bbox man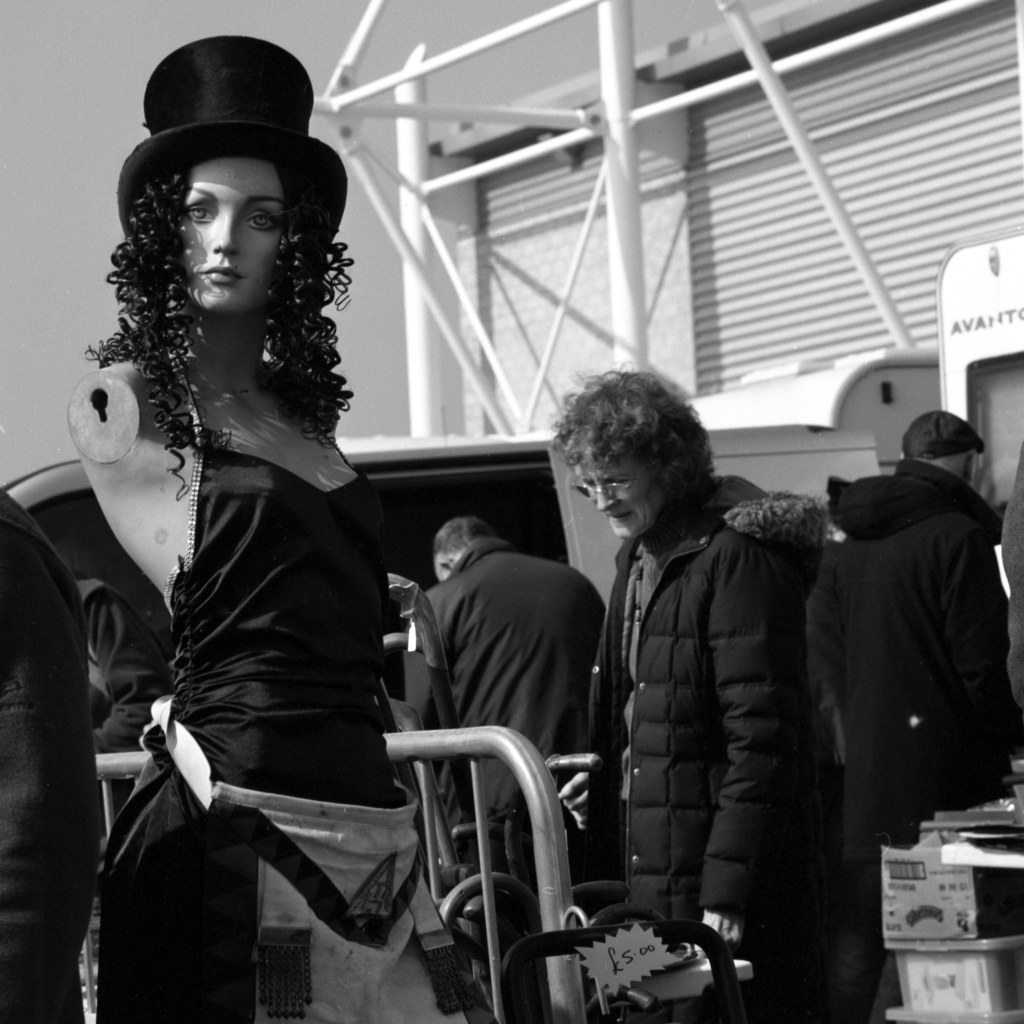
BBox(403, 511, 625, 882)
